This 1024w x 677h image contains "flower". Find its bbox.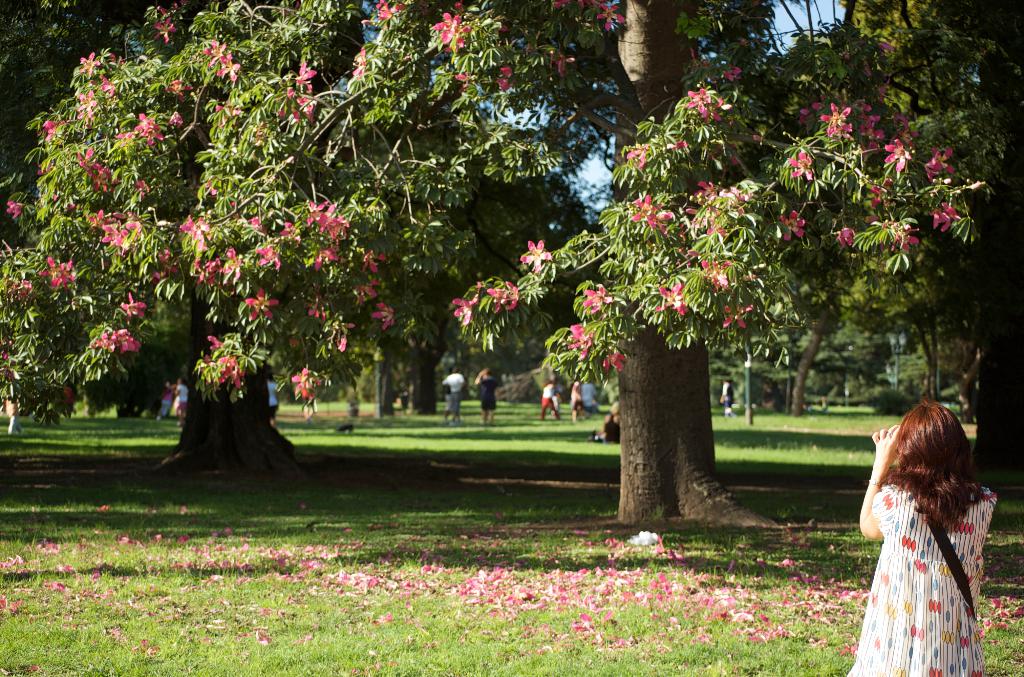
locate(688, 85, 714, 113).
